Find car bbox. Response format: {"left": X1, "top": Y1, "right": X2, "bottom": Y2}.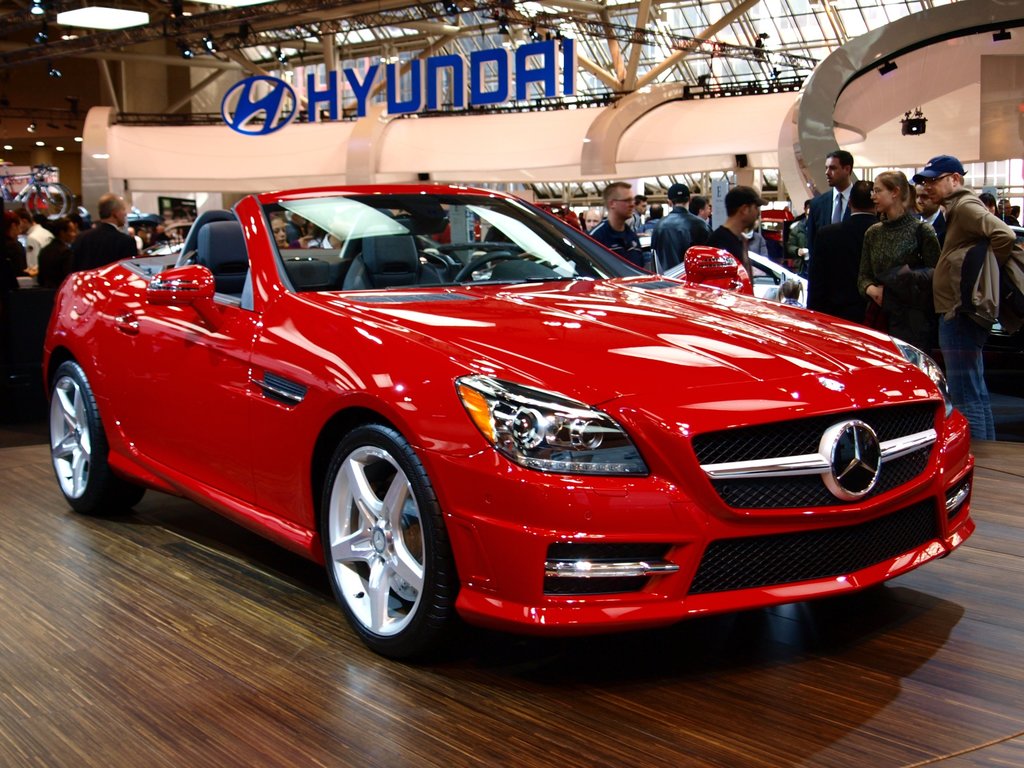
{"left": 417, "top": 200, "right": 577, "bottom": 246}.
